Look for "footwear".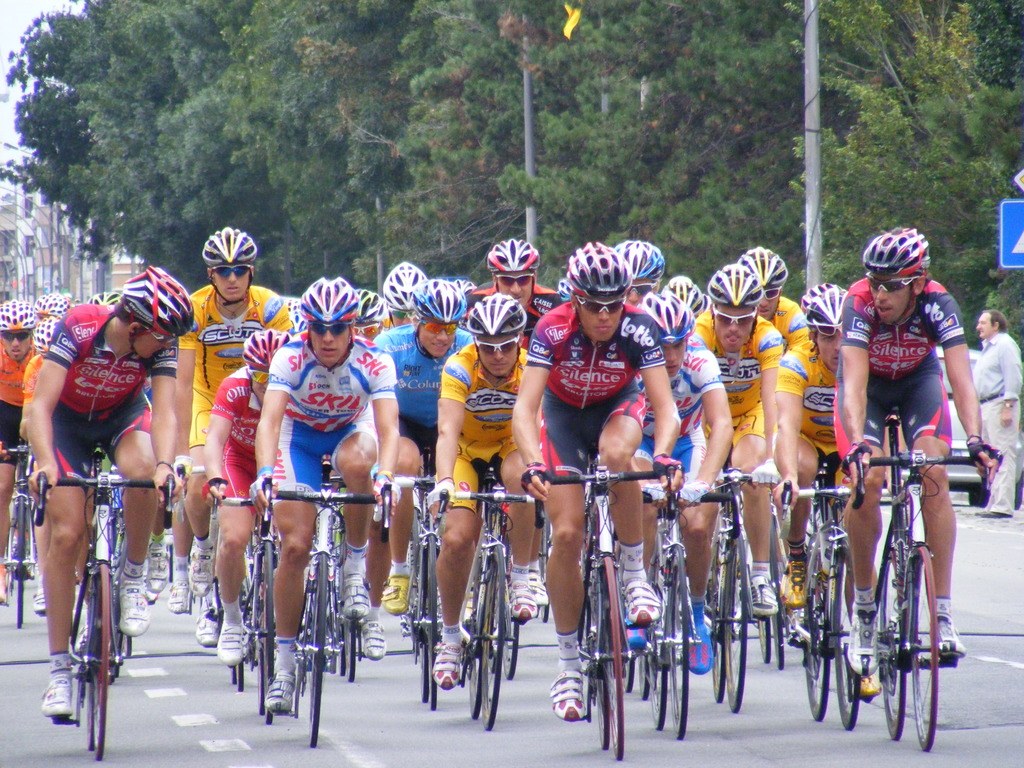
Found: {"x1": 972, "y1": 508, "x2": 1012, "y2": 524}.
